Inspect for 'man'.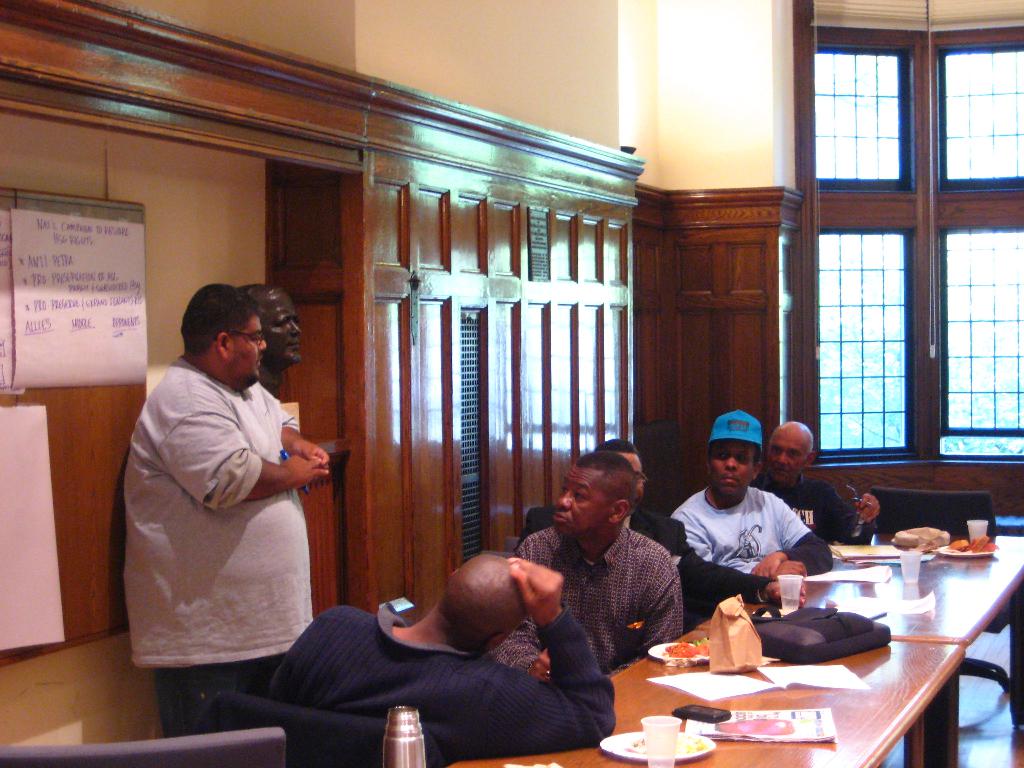
Inspection: 515 451 686 680.
